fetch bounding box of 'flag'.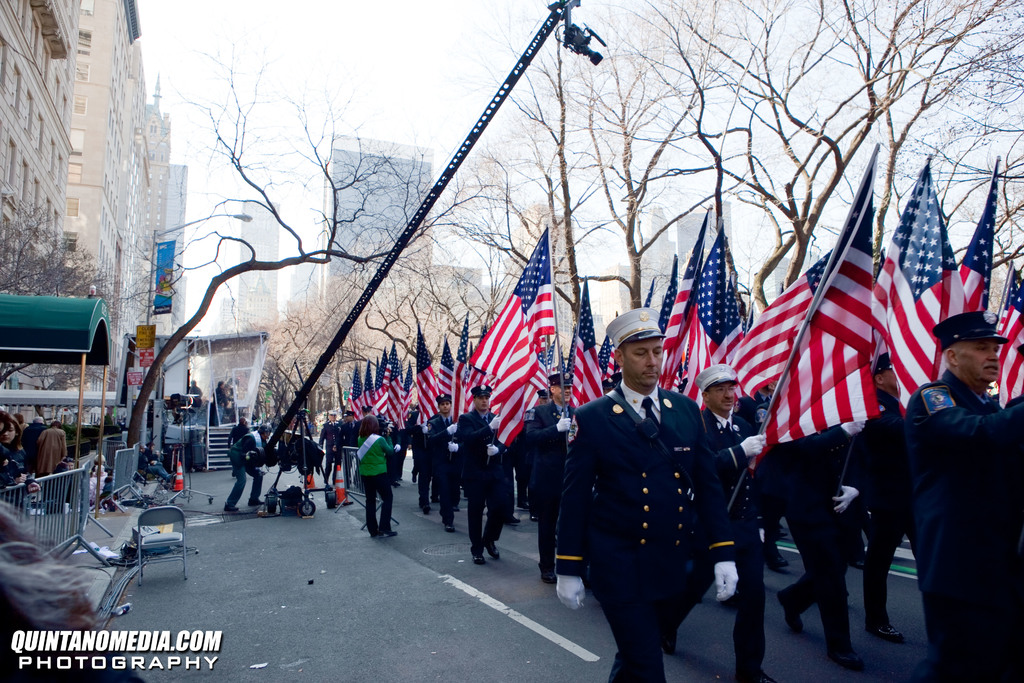
Bbox: [668, 201, 724, 388].
